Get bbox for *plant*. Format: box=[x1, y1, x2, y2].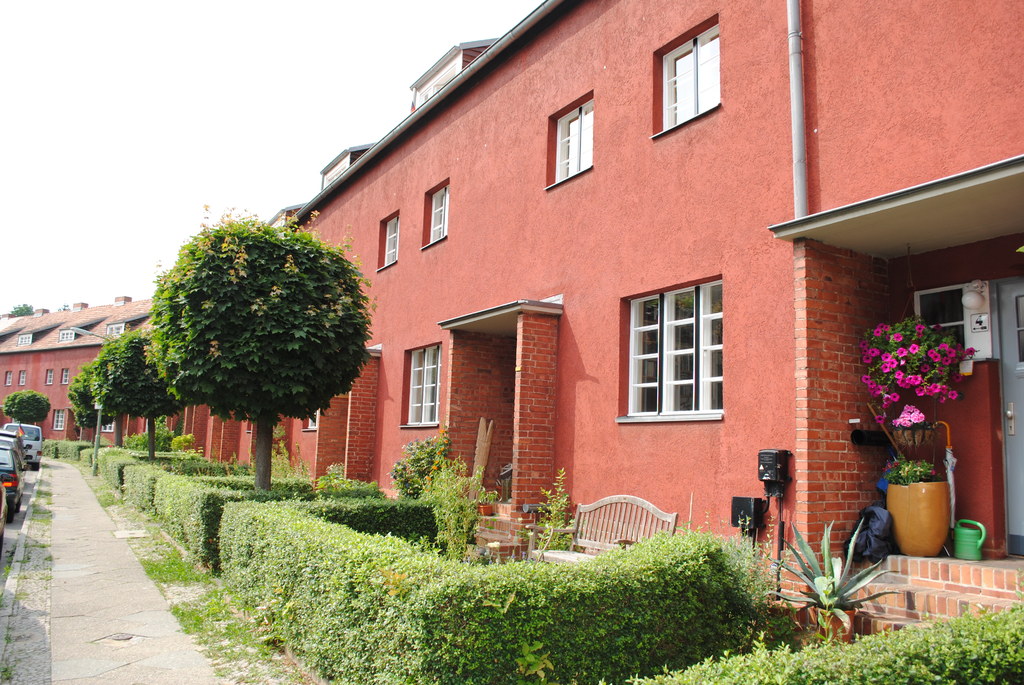
box=[767, 528, 916, 643].
